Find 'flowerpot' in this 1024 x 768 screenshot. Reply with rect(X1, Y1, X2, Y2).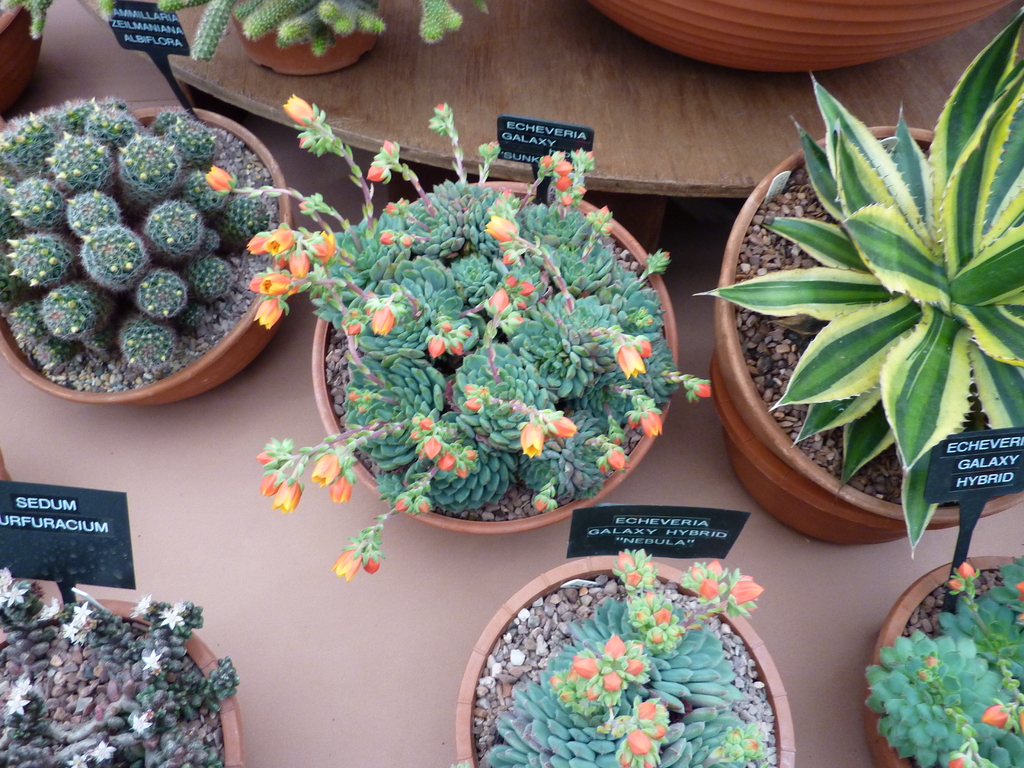
rect(591, 0, 1014, 74).
